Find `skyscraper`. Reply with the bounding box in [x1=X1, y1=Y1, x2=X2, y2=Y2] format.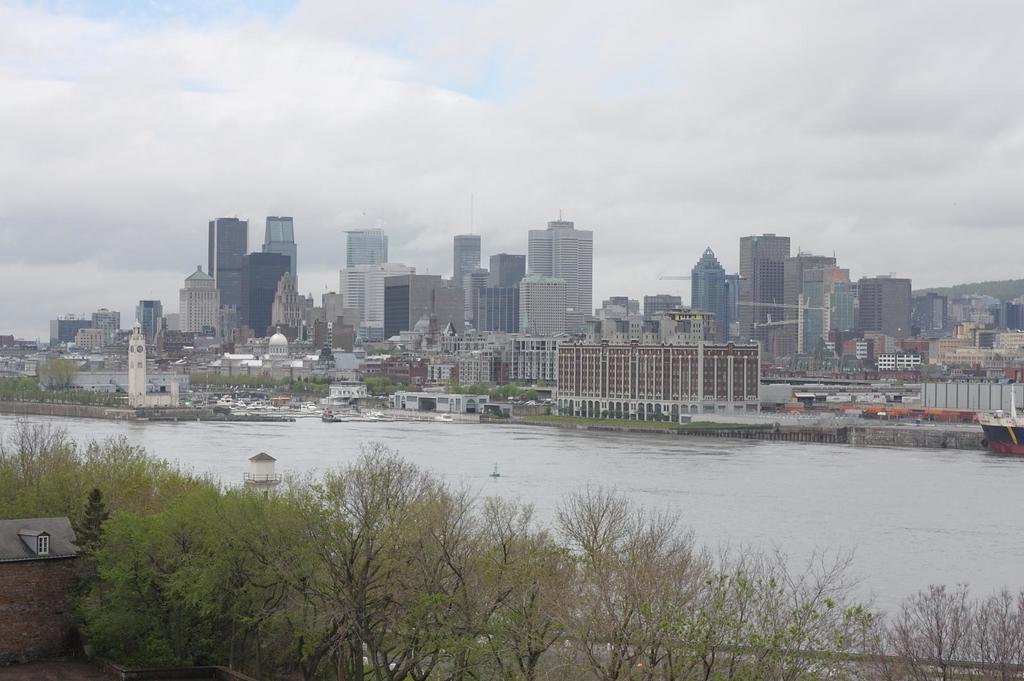
[x1=343, y1=230, x2=389, y2=268].
